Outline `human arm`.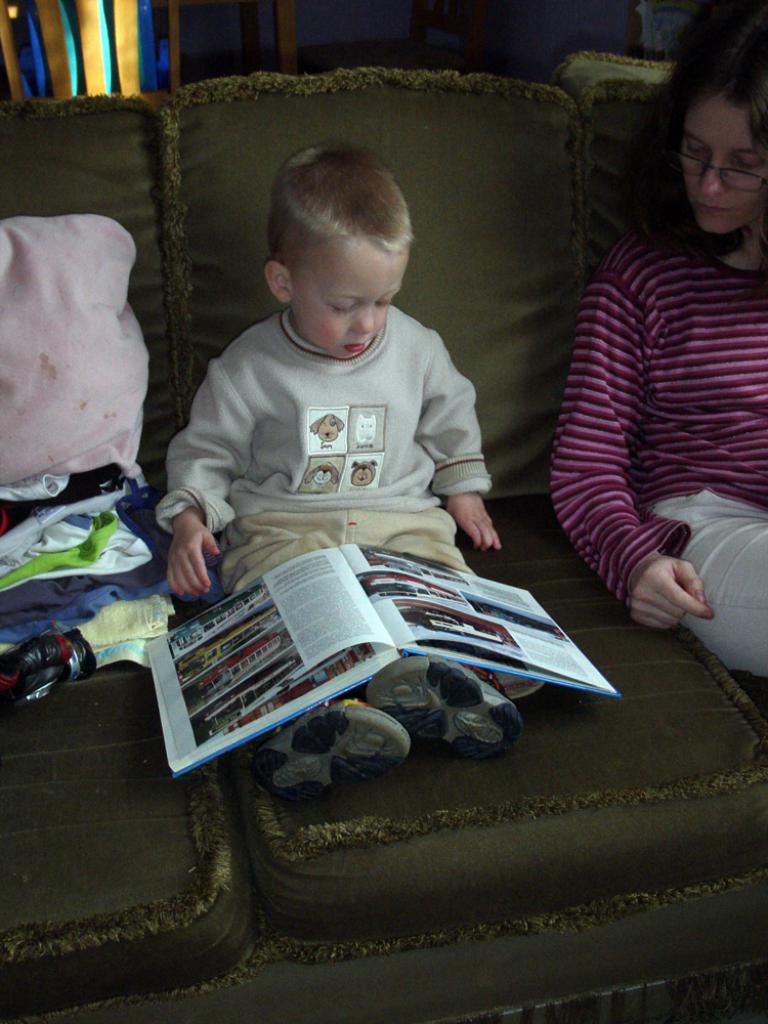
Outline: x1=410 y1=329 x2=506 y2=544.
